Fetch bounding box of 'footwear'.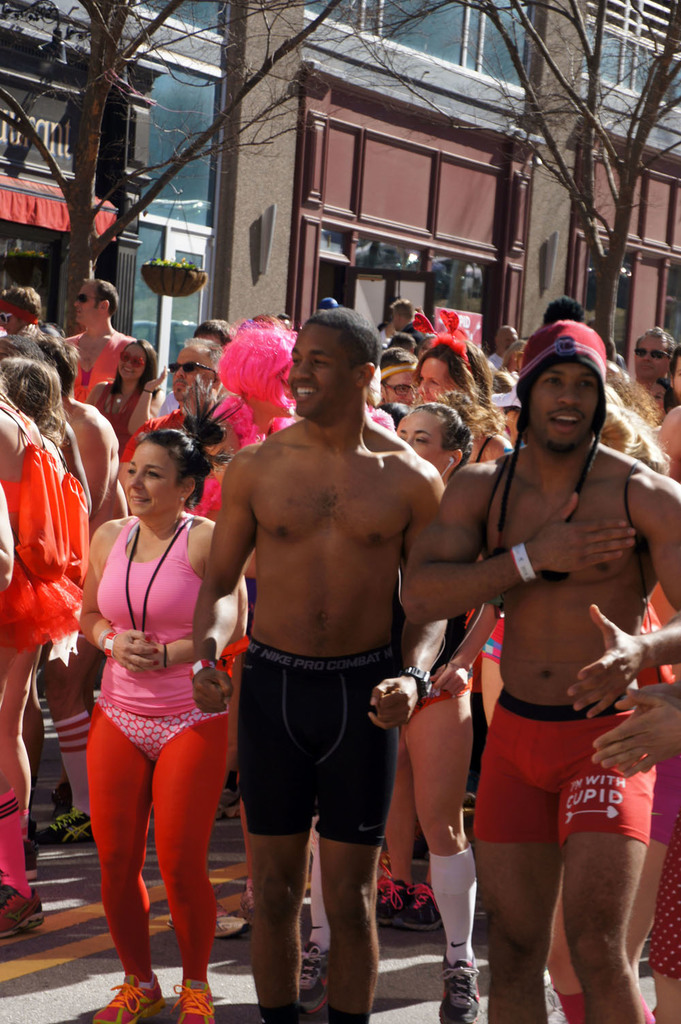
Bbox: {"x1": 421, "y1": 948, "x2": 470, "y2": 1023}.
